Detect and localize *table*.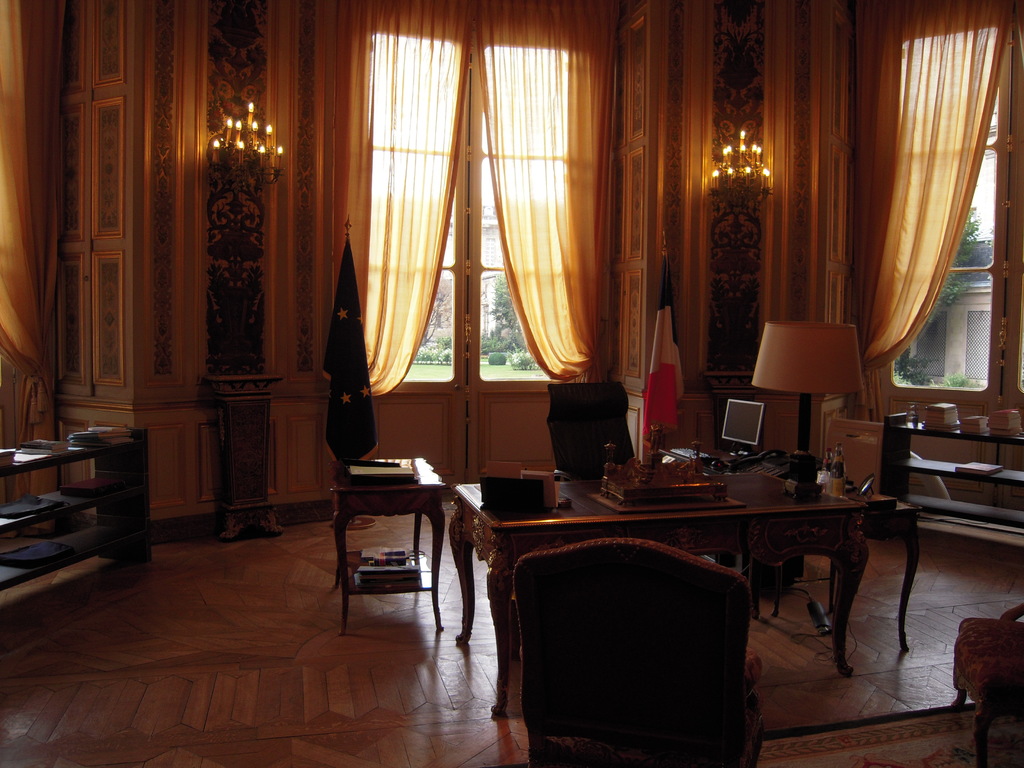
Localized at 477 442 885 753.
